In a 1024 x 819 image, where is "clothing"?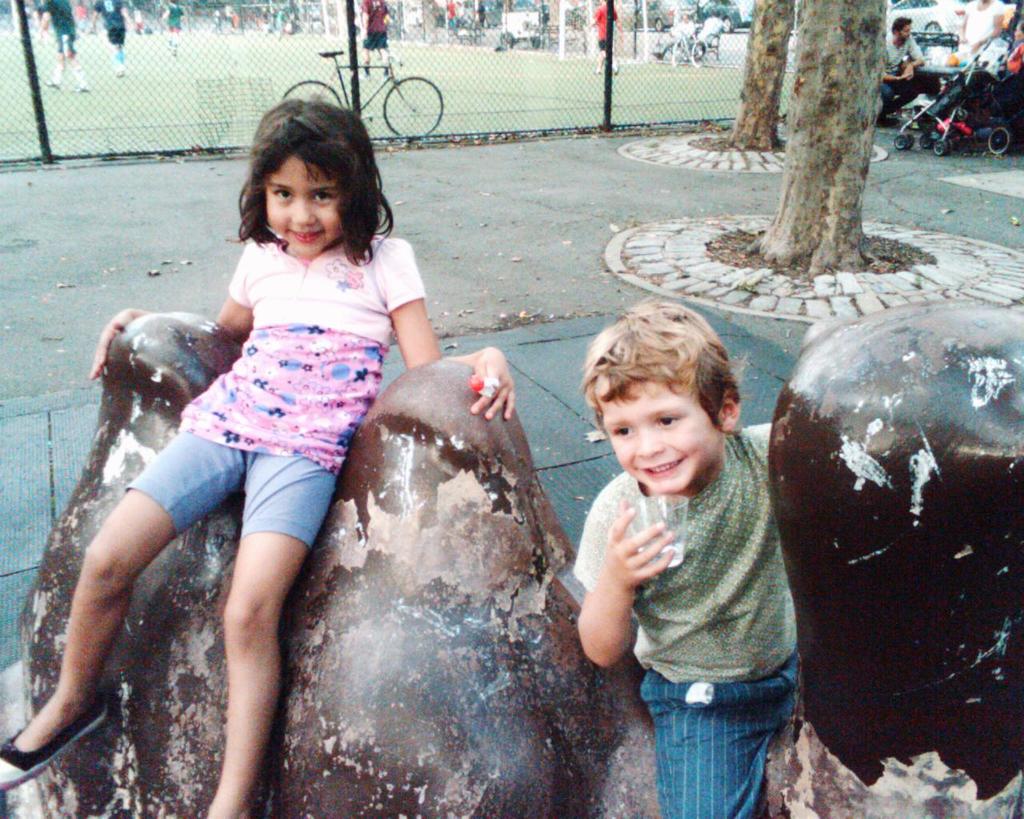
92,0,125,43.
